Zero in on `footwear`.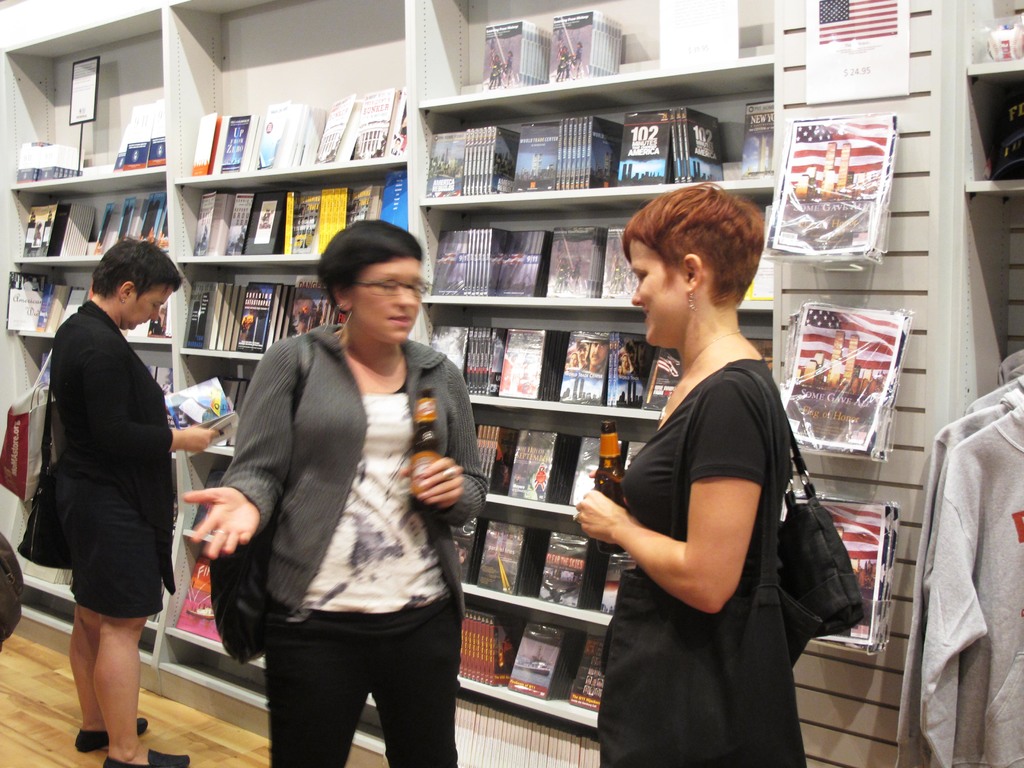
Zeroed in: 104:745:191:767.
